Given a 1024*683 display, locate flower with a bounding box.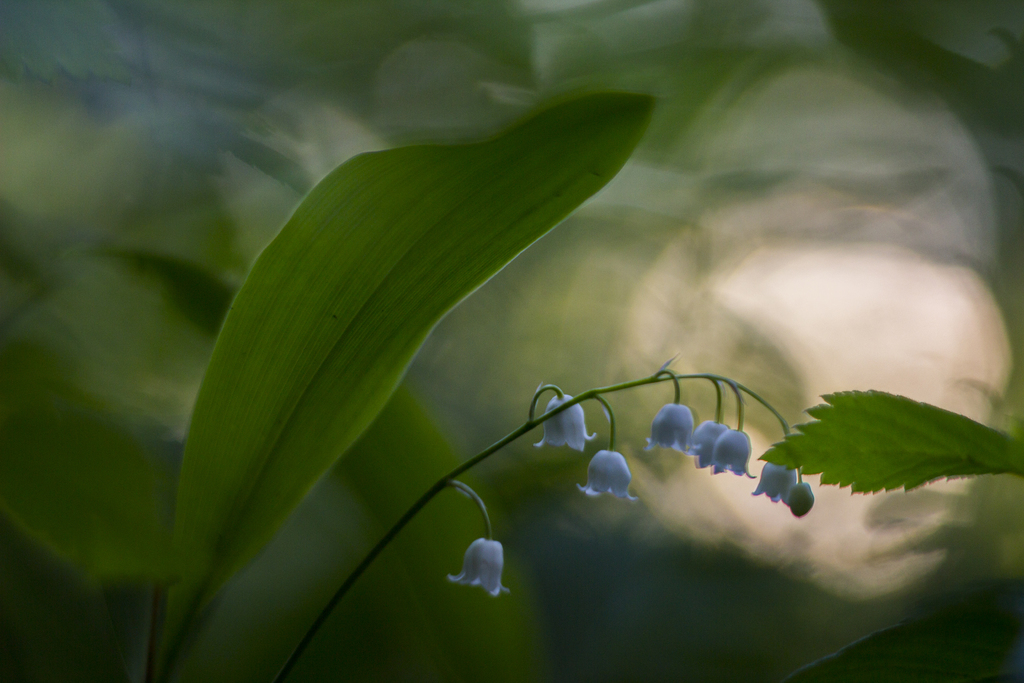
Located: (x1=714, y1=431, x2=755, y2=487).
